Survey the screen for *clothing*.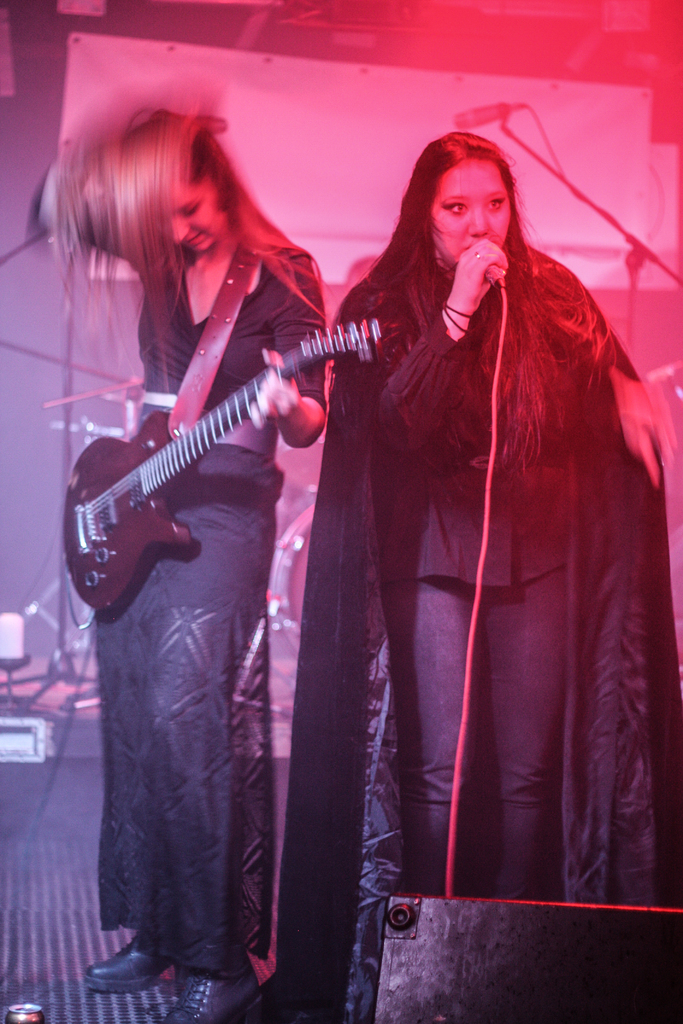
Survey found: bbox=[28, 155, 333, 970].
